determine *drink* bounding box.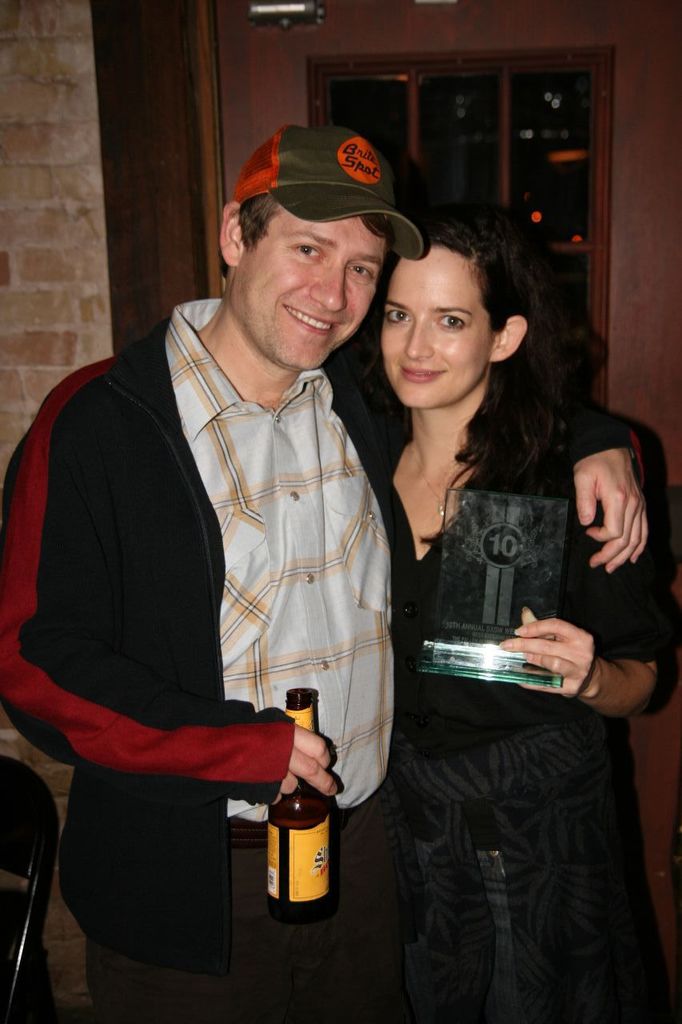
Determined: [263,770,339,912].
